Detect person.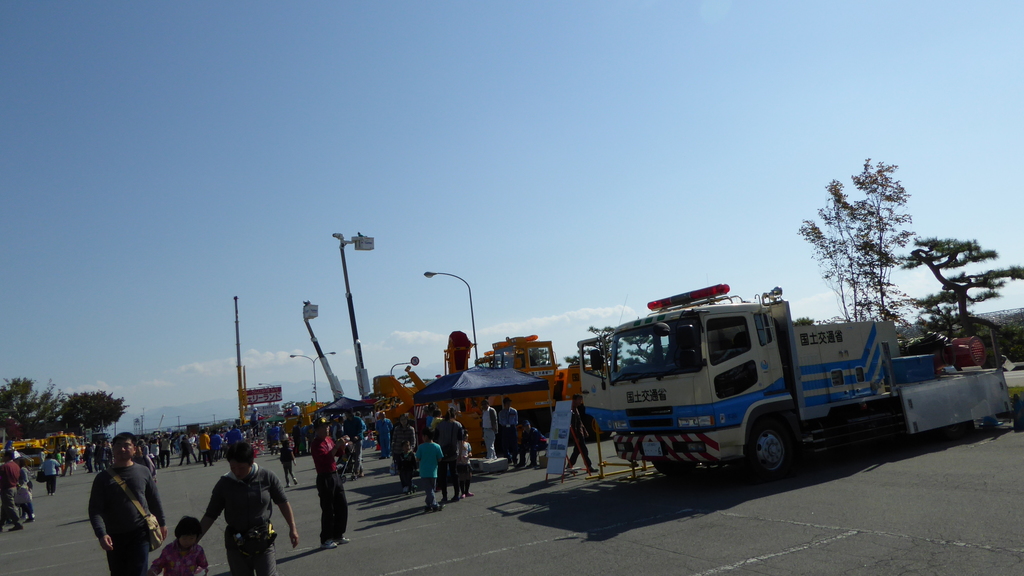
Detected at [x1=500, y1=399, x2=515, y2=457].
